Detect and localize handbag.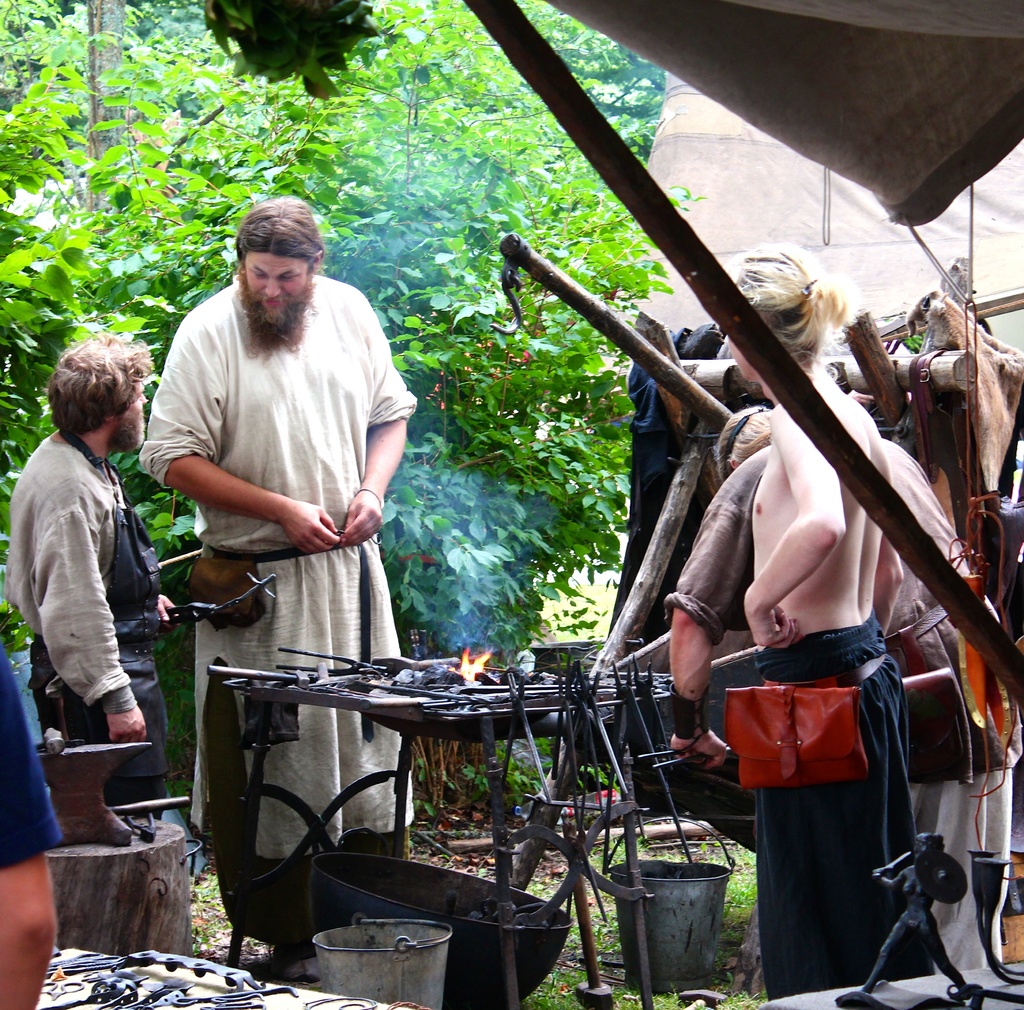
Localized at Rect(715, 681, 874, 791).
